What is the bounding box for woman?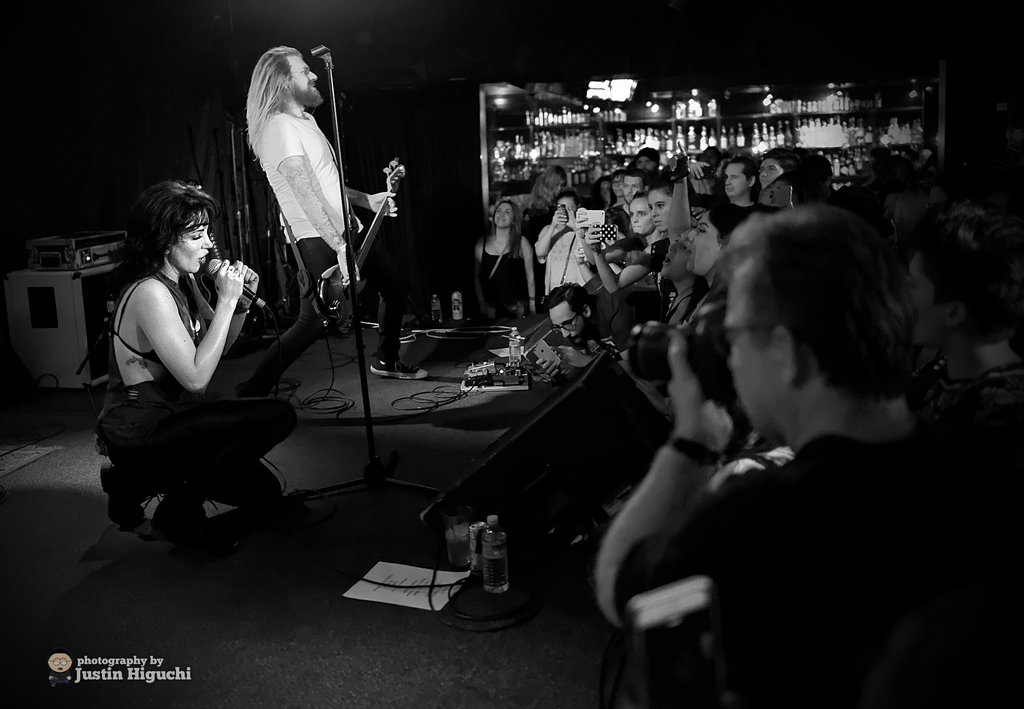
<box>472,199,534,316</box>.
